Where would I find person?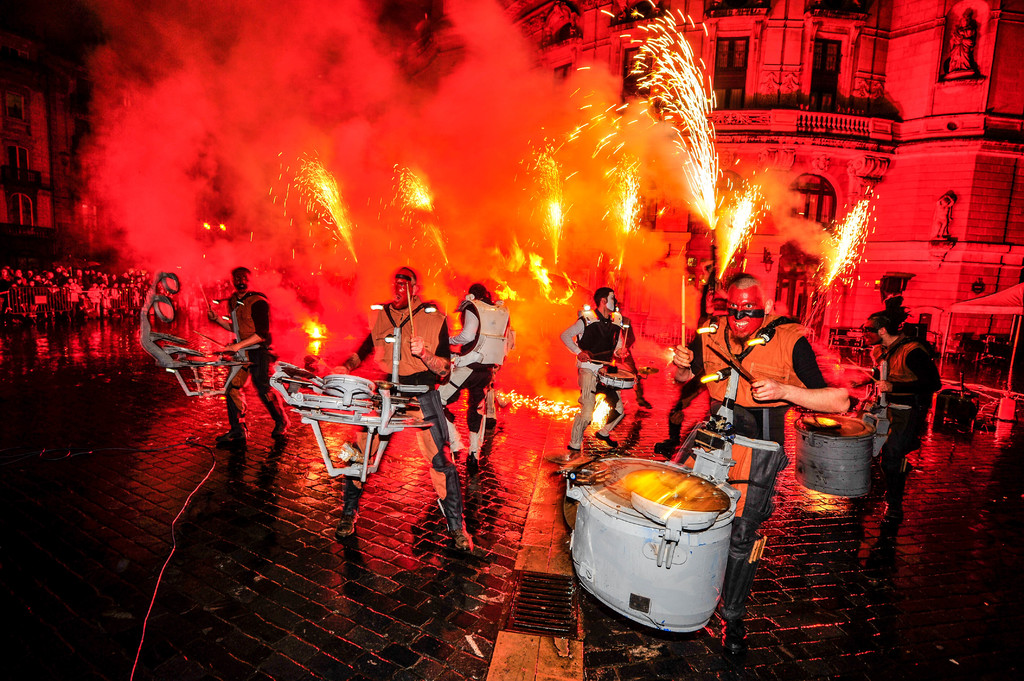
At bbox=(194, 257, 273, 463).
